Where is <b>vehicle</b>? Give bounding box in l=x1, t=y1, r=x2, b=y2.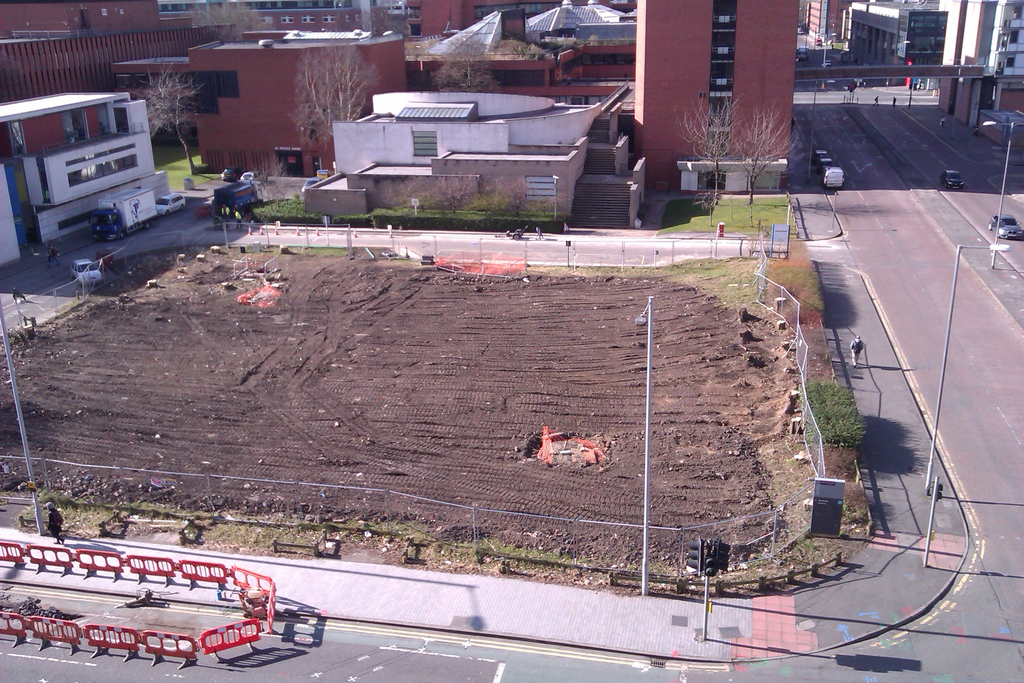
l=821, t=157, r=833, b=170.
